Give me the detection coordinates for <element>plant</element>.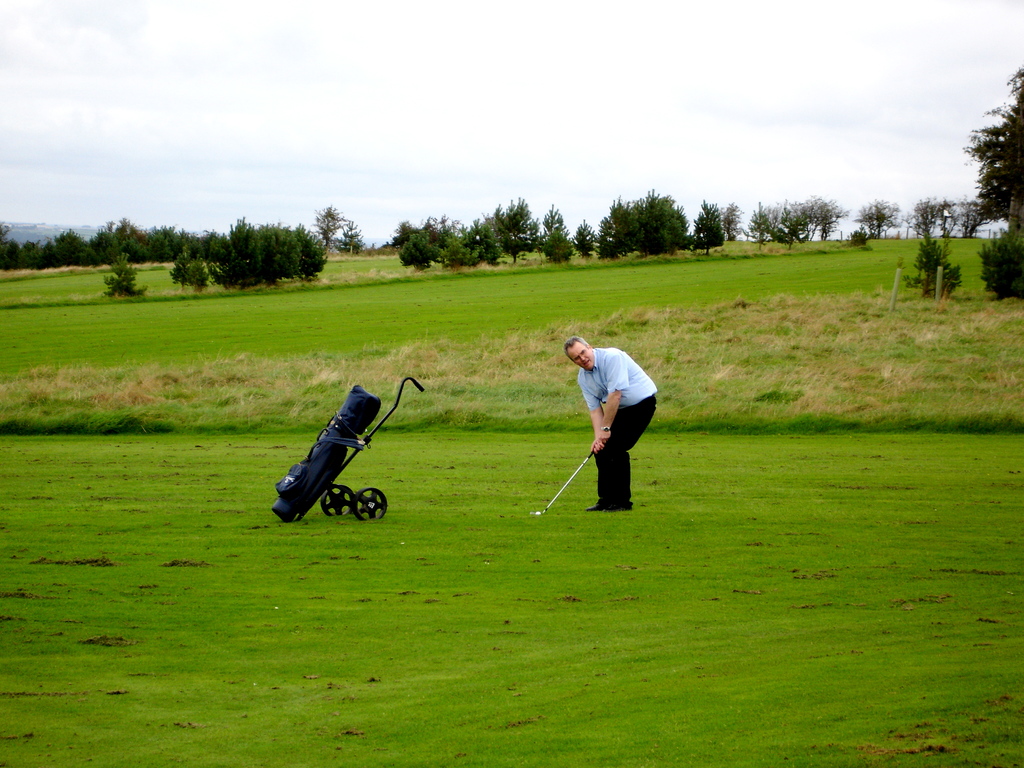
pyautogui.locateOnScreen(971, 221, 1017, 300).
